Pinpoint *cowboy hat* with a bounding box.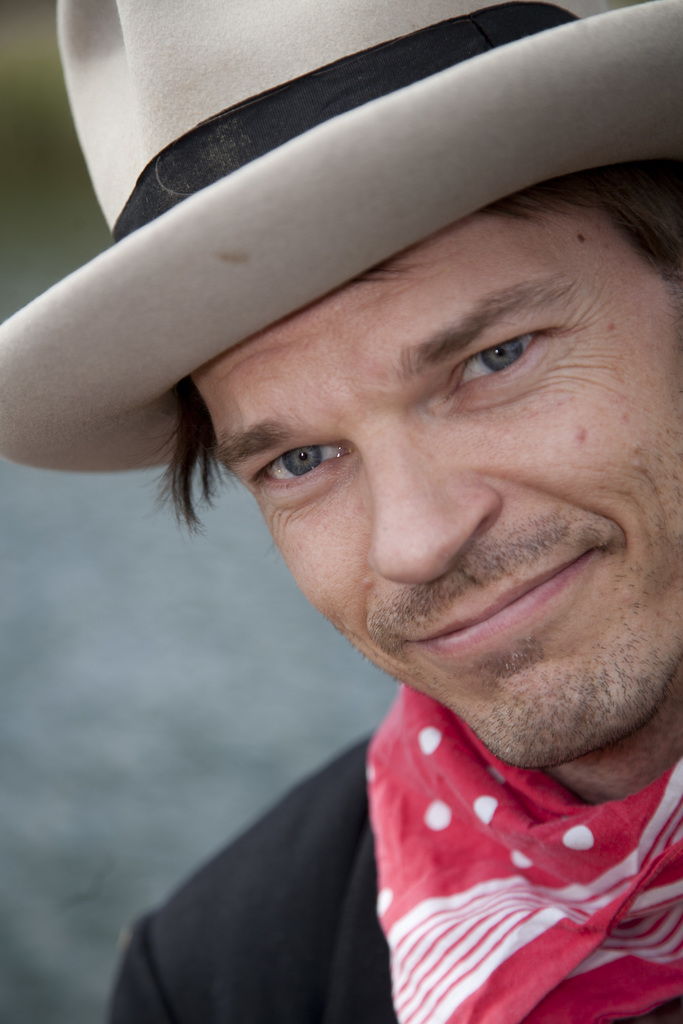
rect(24, 22, 682, 425).
